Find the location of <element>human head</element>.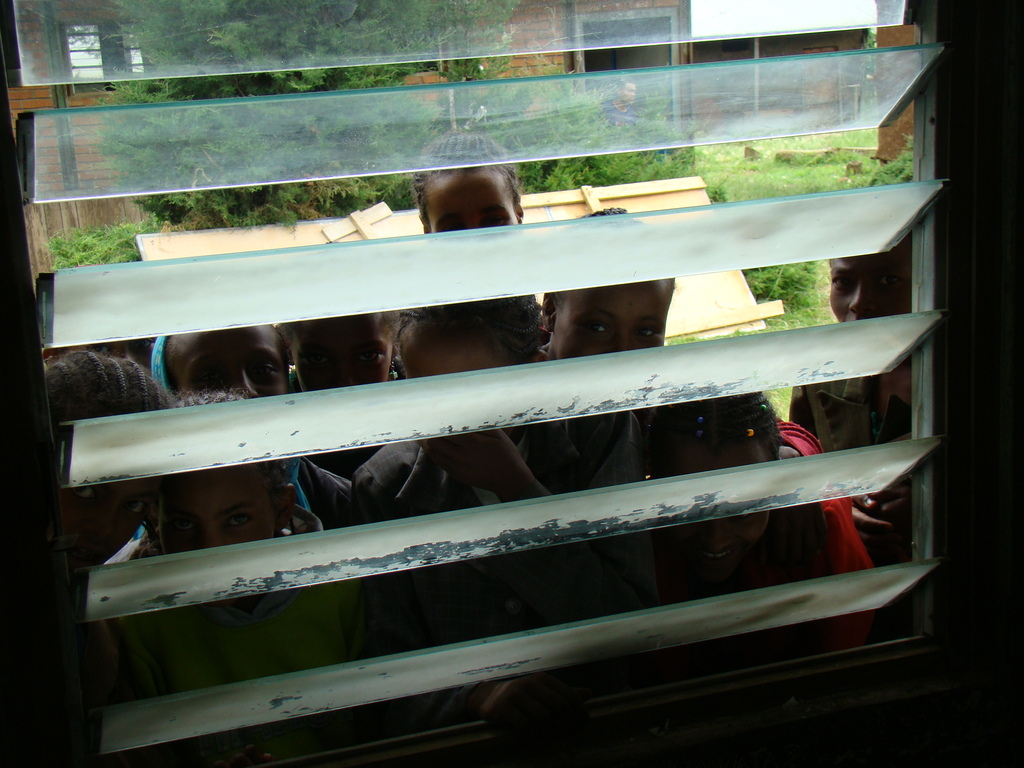
Location: region(156, 317, 292, 396).
